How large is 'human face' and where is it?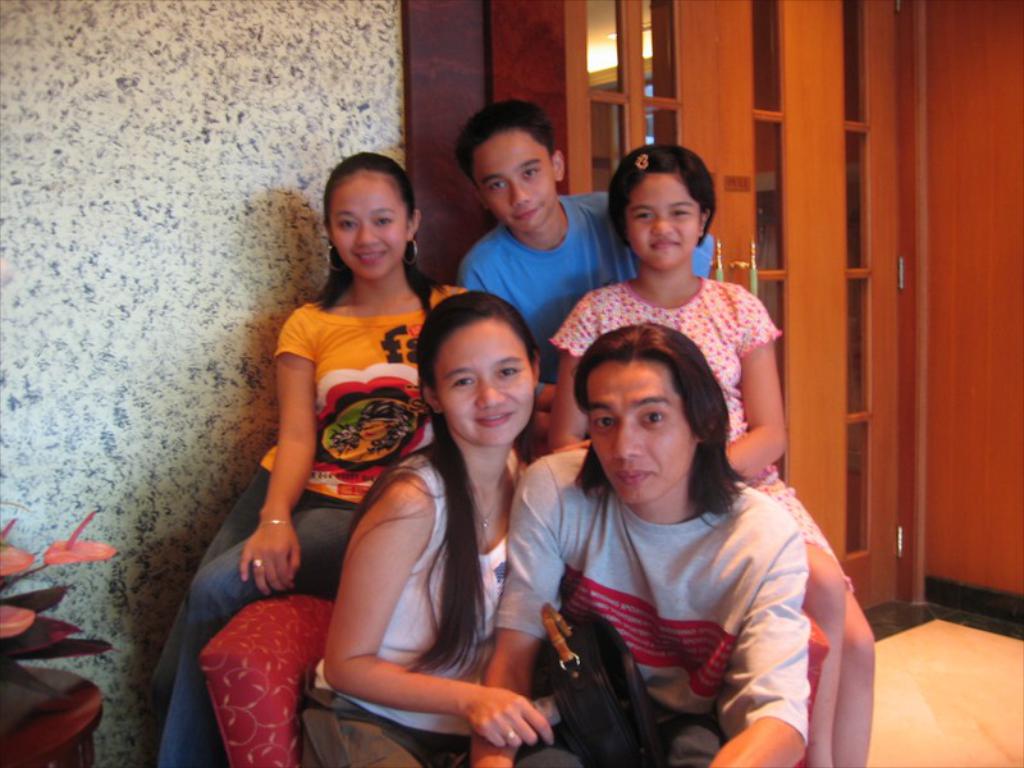
Bounding box: locate(431, 323, 531, 447).
